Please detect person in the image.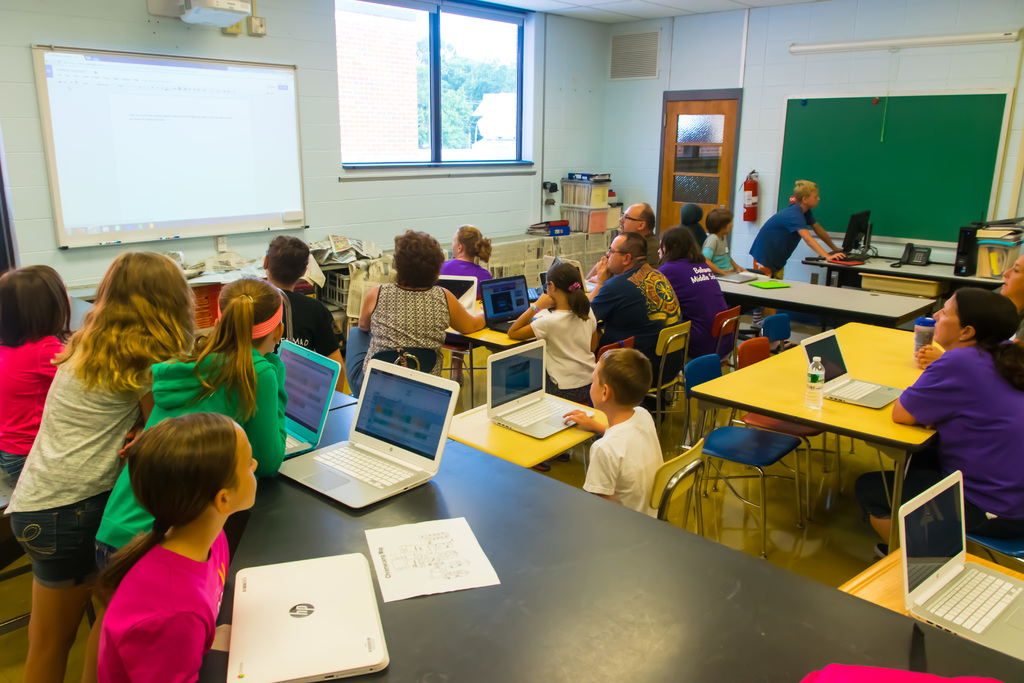
{"left": 88, "top": 407, "right": 269, "bottom": 682}.
